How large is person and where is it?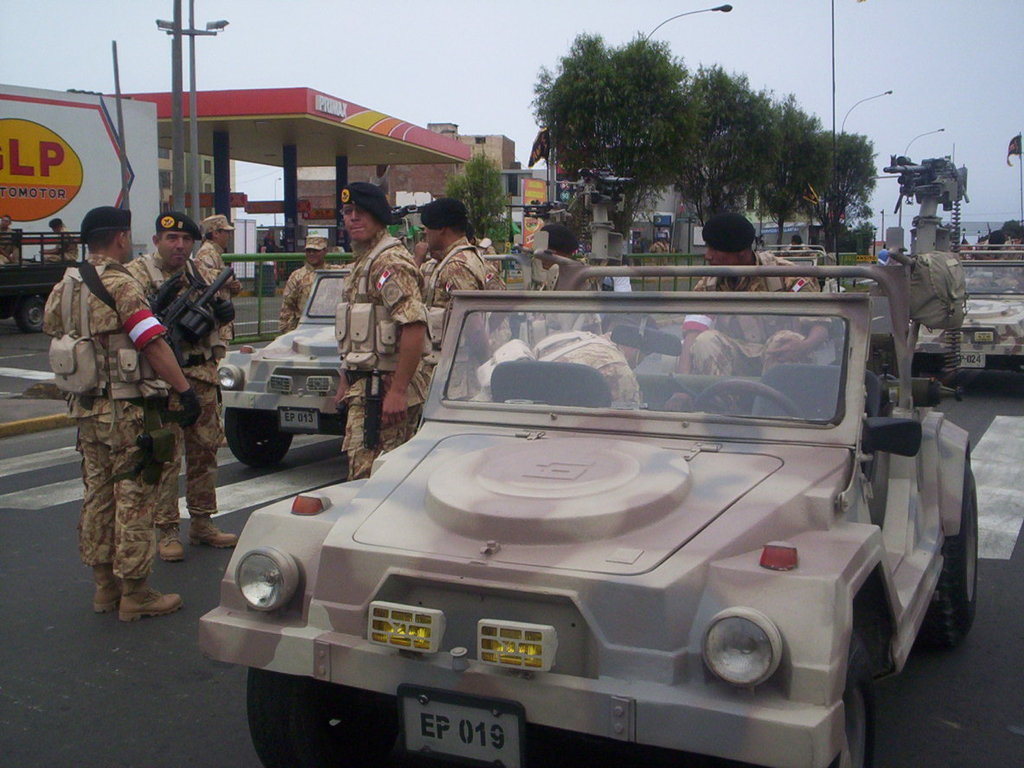
Bounding box: BBox(331, 176, 429, 482).
